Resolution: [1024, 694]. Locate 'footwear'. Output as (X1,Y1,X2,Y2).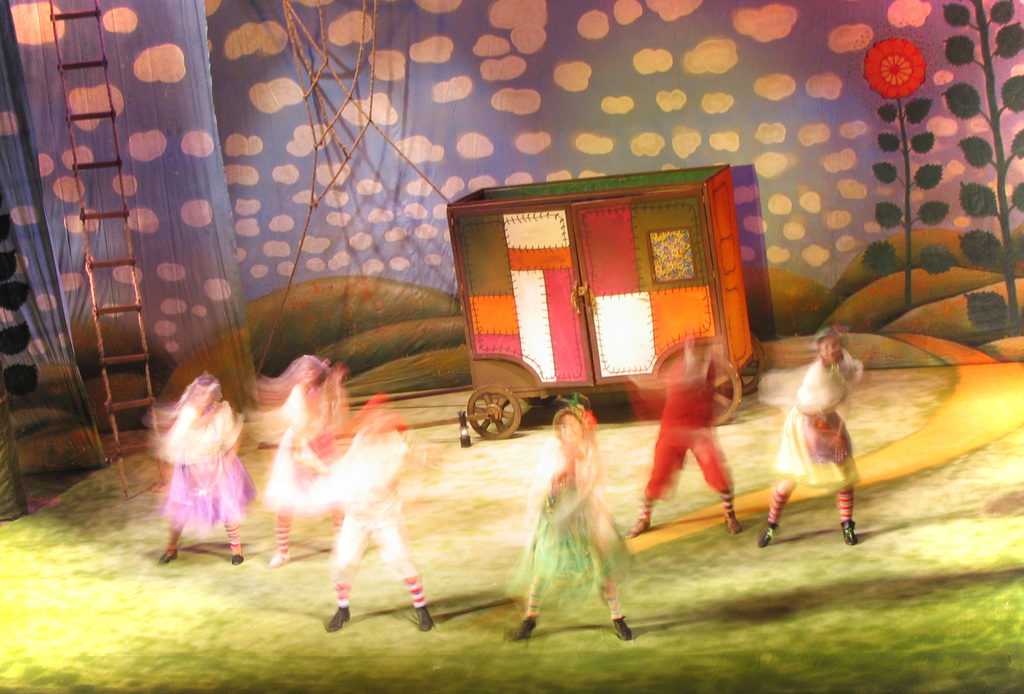
(232,552,242,565).
